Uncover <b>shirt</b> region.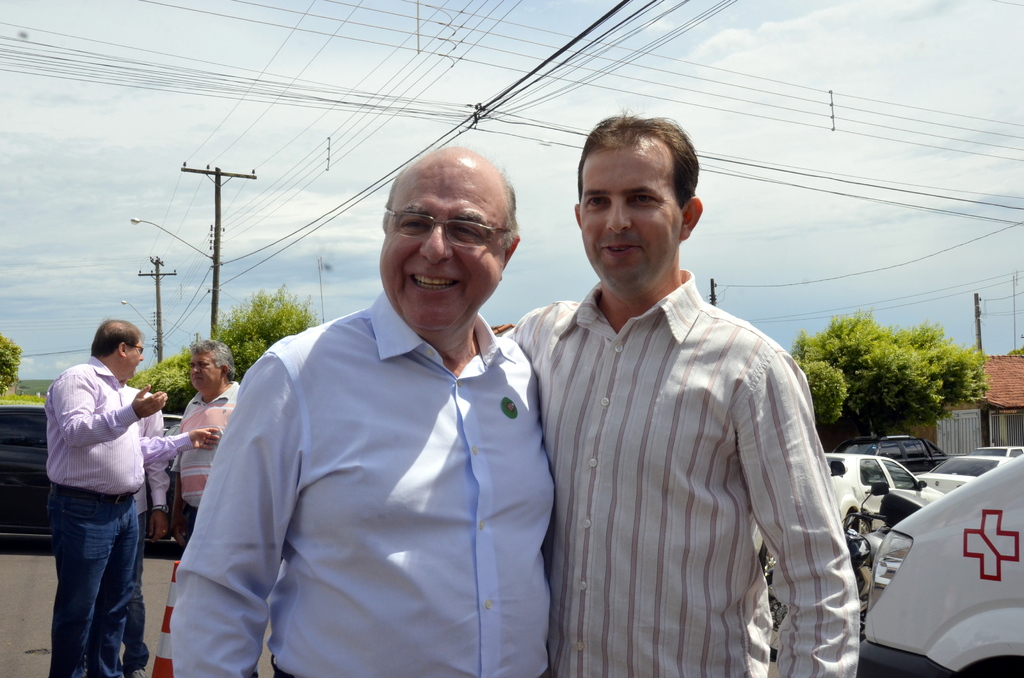
Uncovered: [180,302,560,662].
